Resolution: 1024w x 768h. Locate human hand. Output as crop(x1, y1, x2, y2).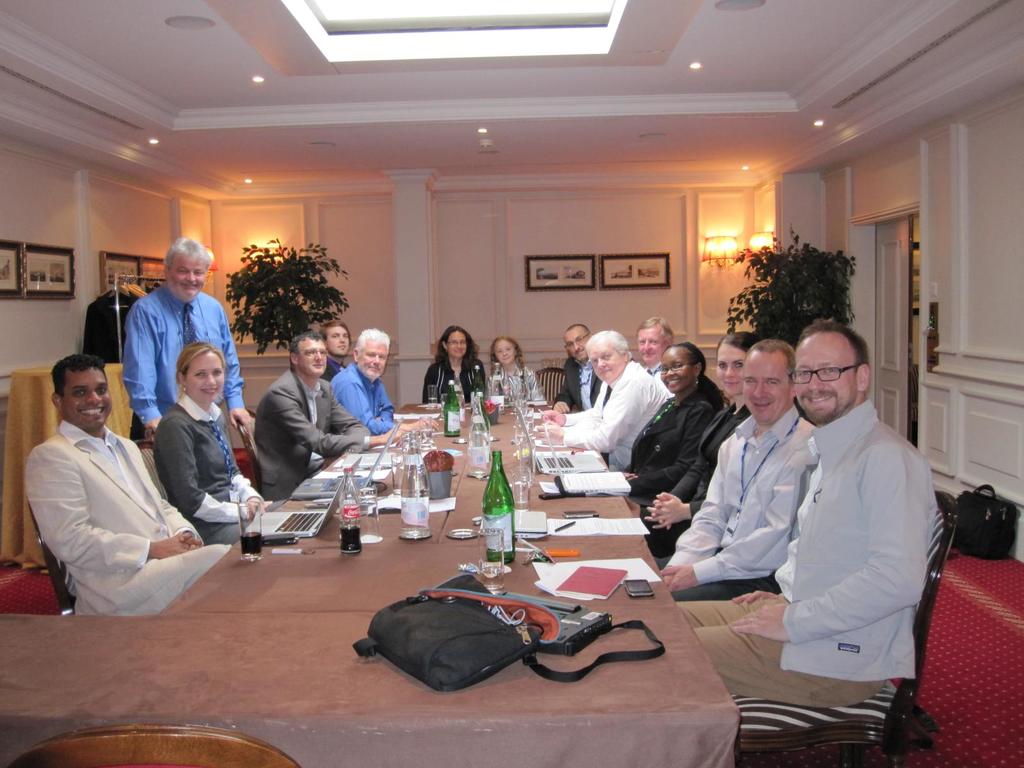
crop(534, 420, 563, 444).
